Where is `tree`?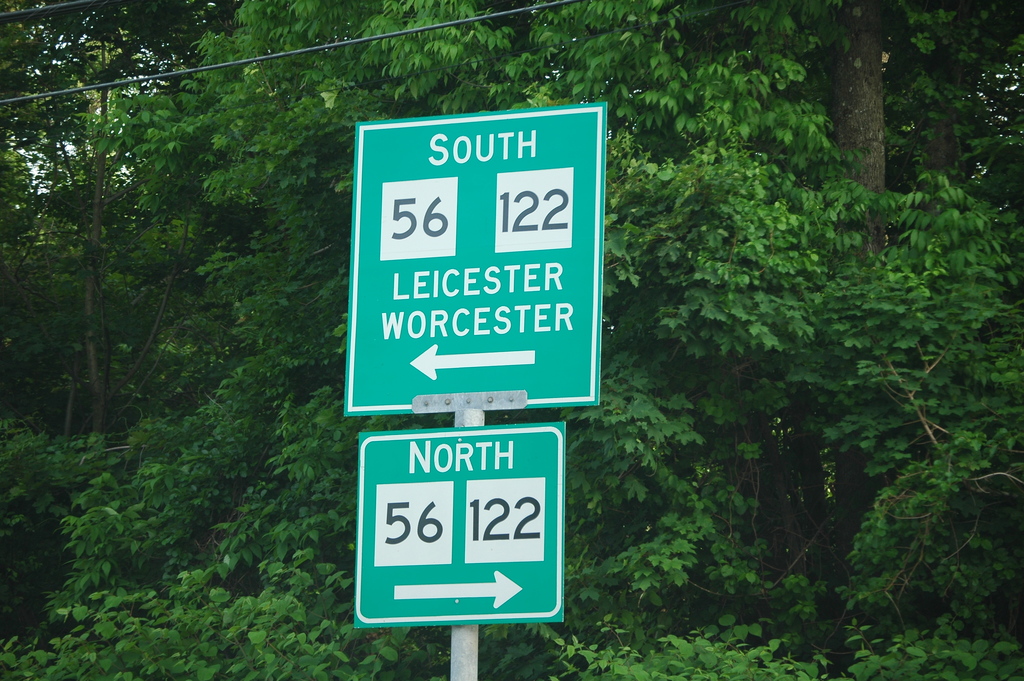
x1=935 y1=0 x2=1023 y2=193.
